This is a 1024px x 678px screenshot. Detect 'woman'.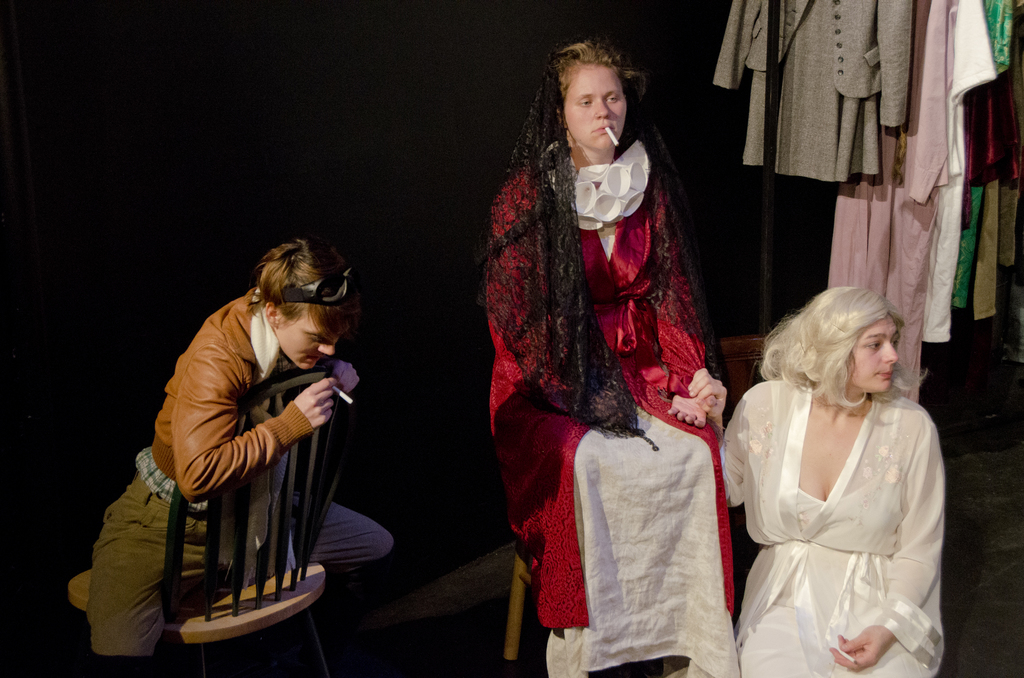
<box>473,47,727,677</box>.
